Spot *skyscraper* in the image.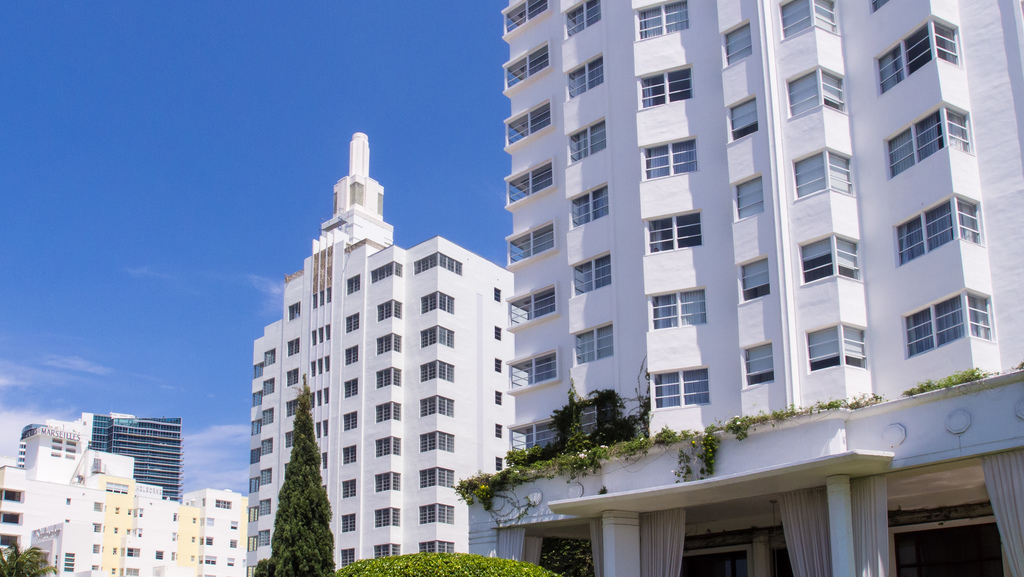
*skyscraper* found at (232, 117, 522, 576).
